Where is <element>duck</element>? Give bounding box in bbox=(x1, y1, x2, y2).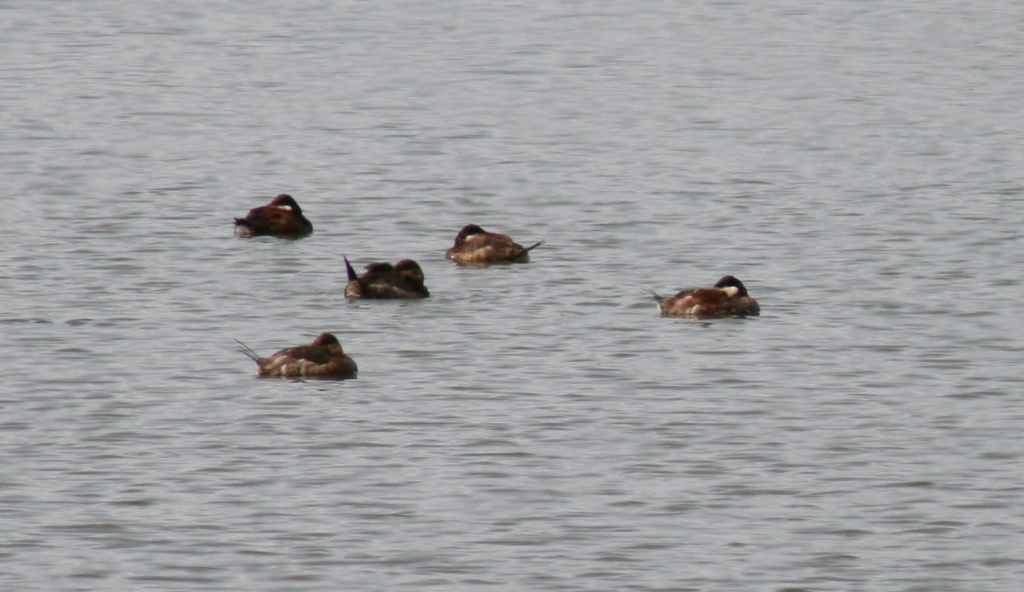
bbox=(235, 335, 357, 392).
